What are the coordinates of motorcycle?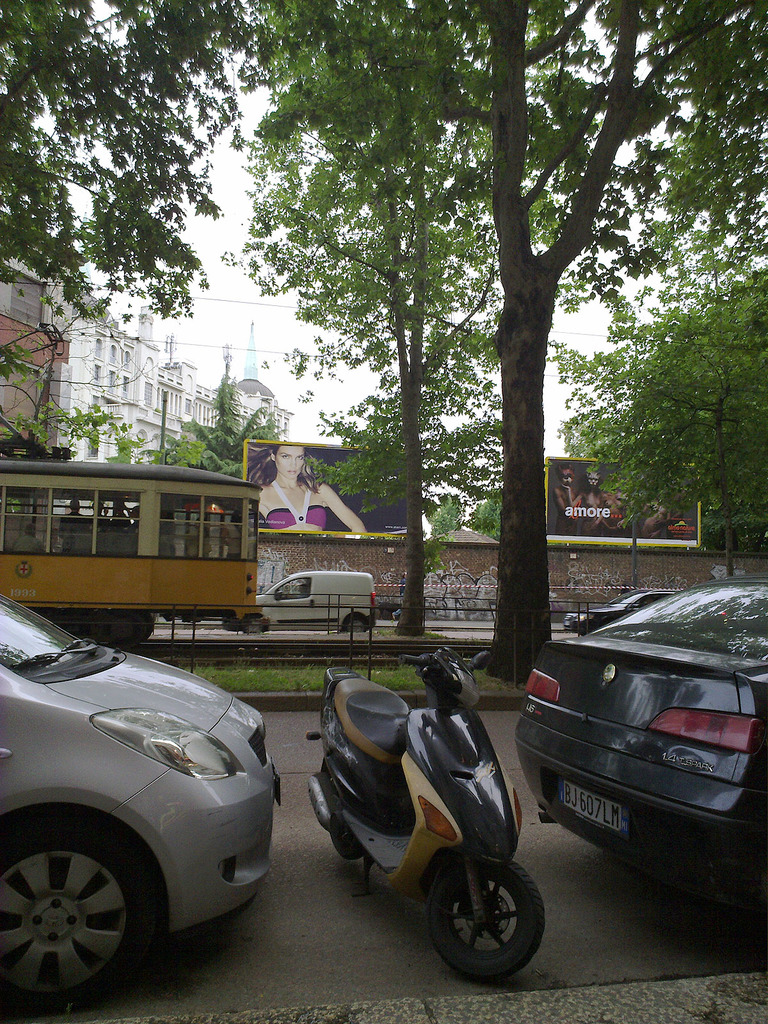
303 670 548 971.
